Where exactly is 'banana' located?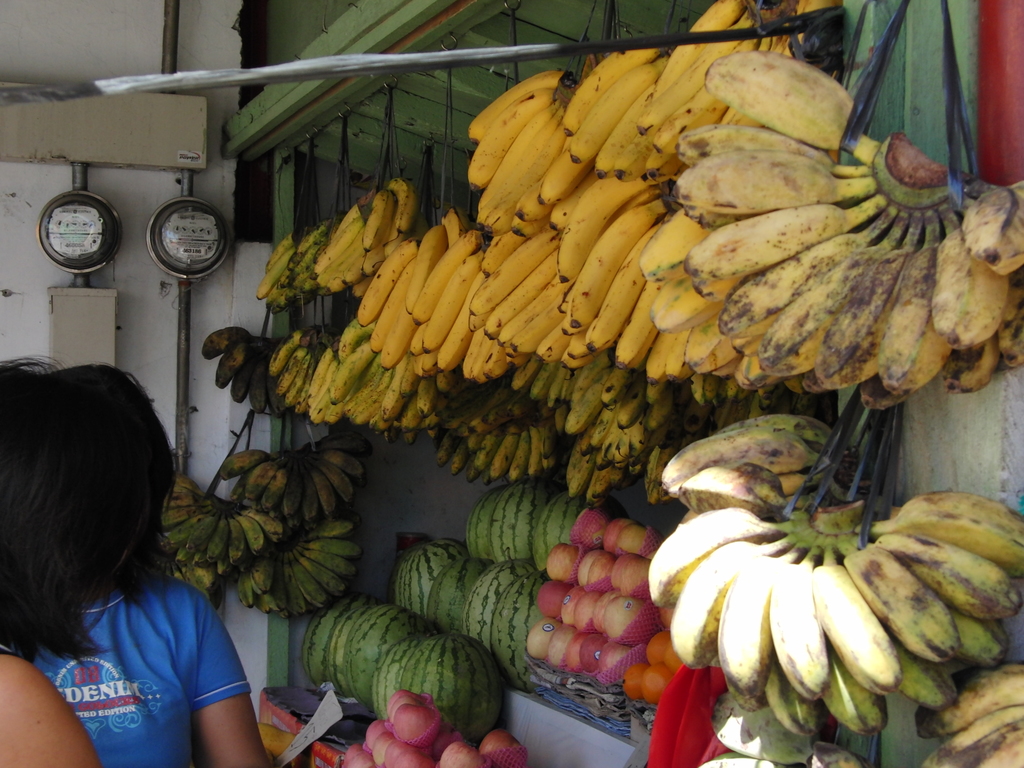
Its bounding box is bbox=(812, 545, 899, 698).
